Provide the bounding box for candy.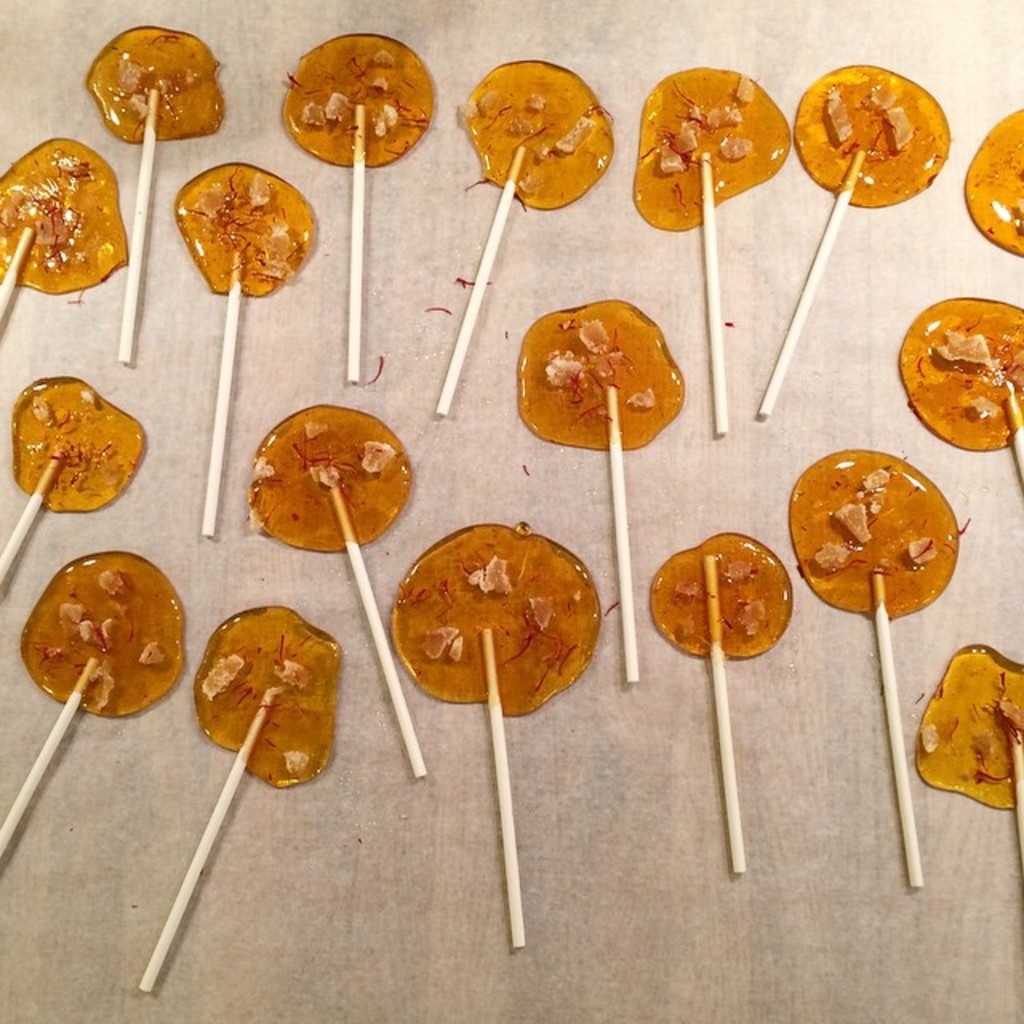
select_region(14, 374, 146, 514).
